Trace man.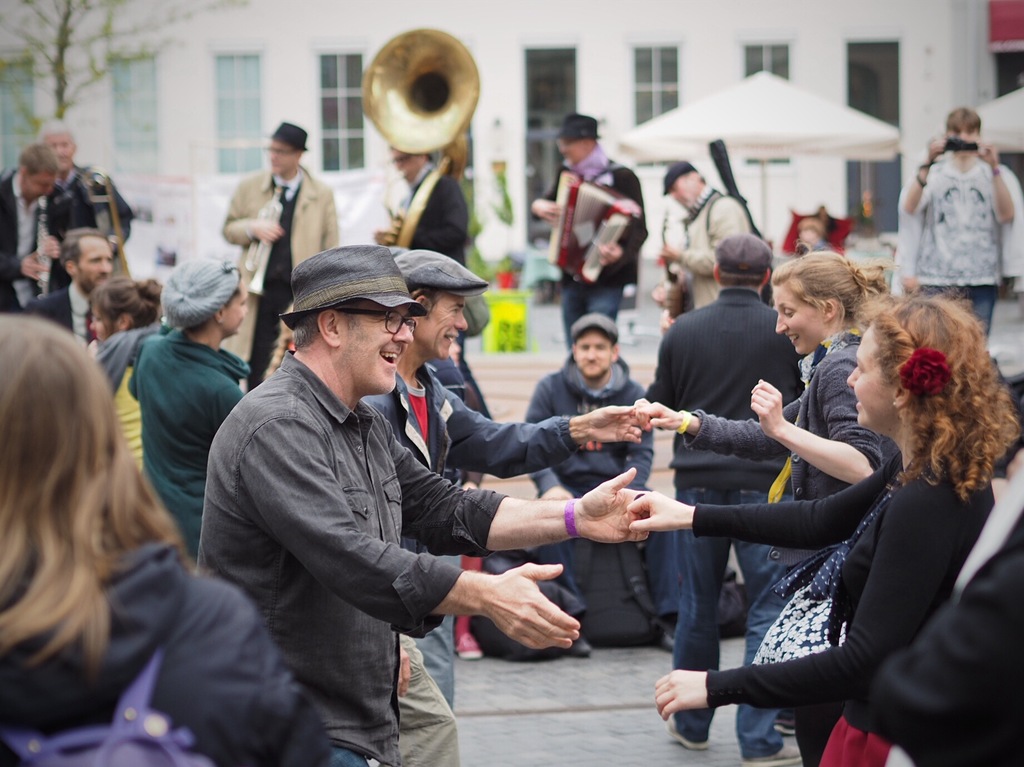
Traced to box=[900, 104, 1023, 341].
